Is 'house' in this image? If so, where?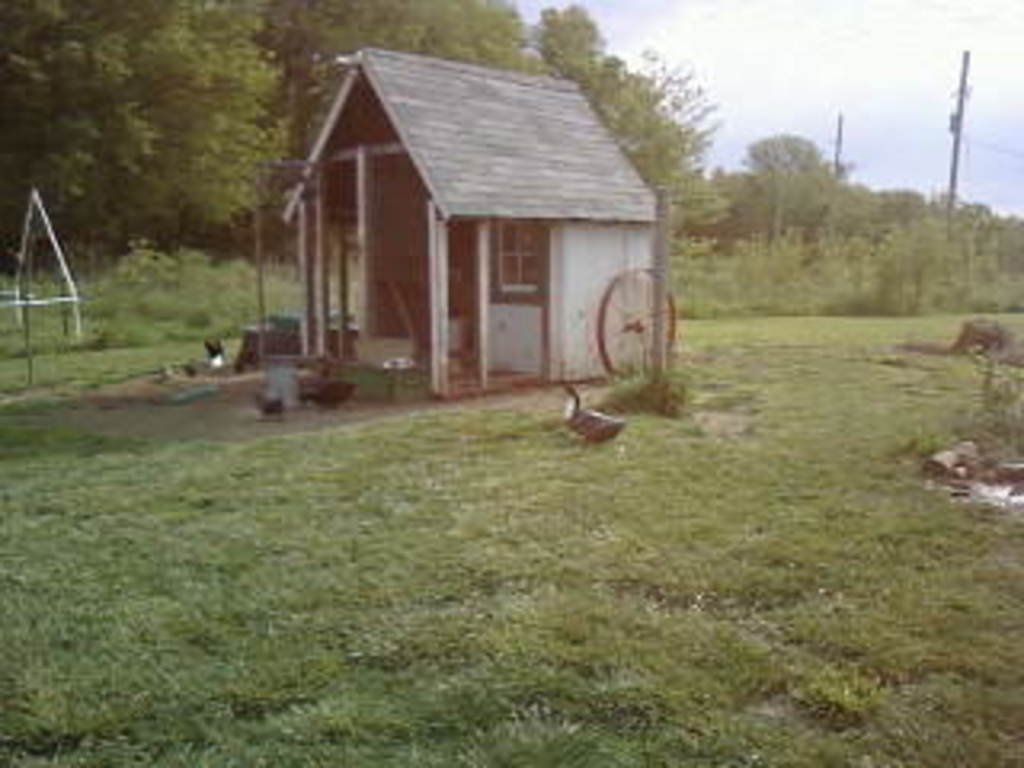
Yes, at bbox=(259, 32, 669, 416).
